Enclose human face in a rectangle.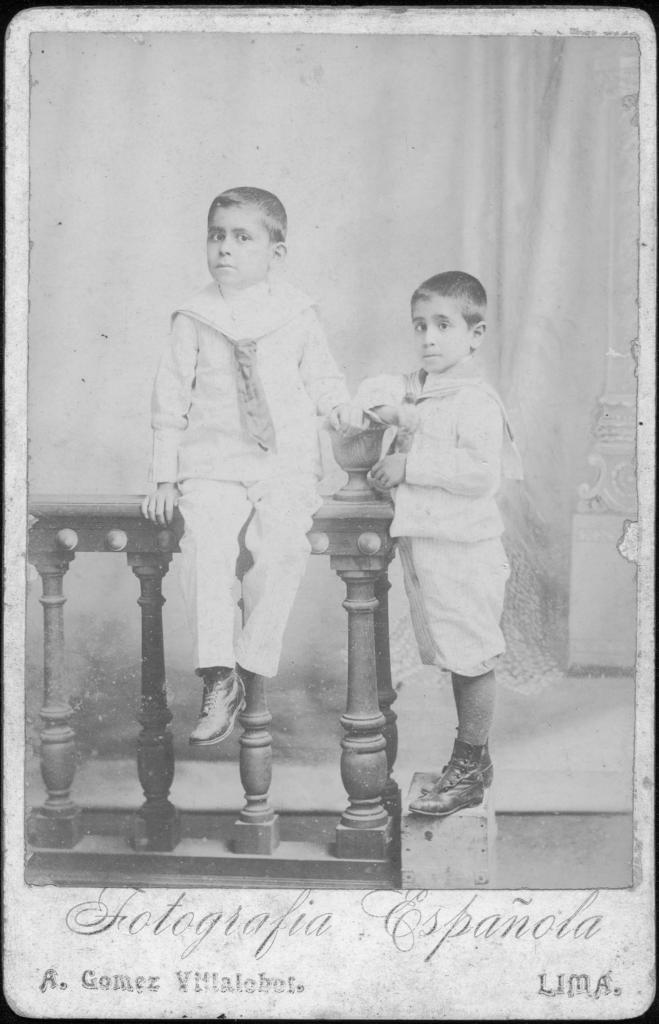
{"x1": 409, "y1": 297, "x2": 466, "y2": 374}.
